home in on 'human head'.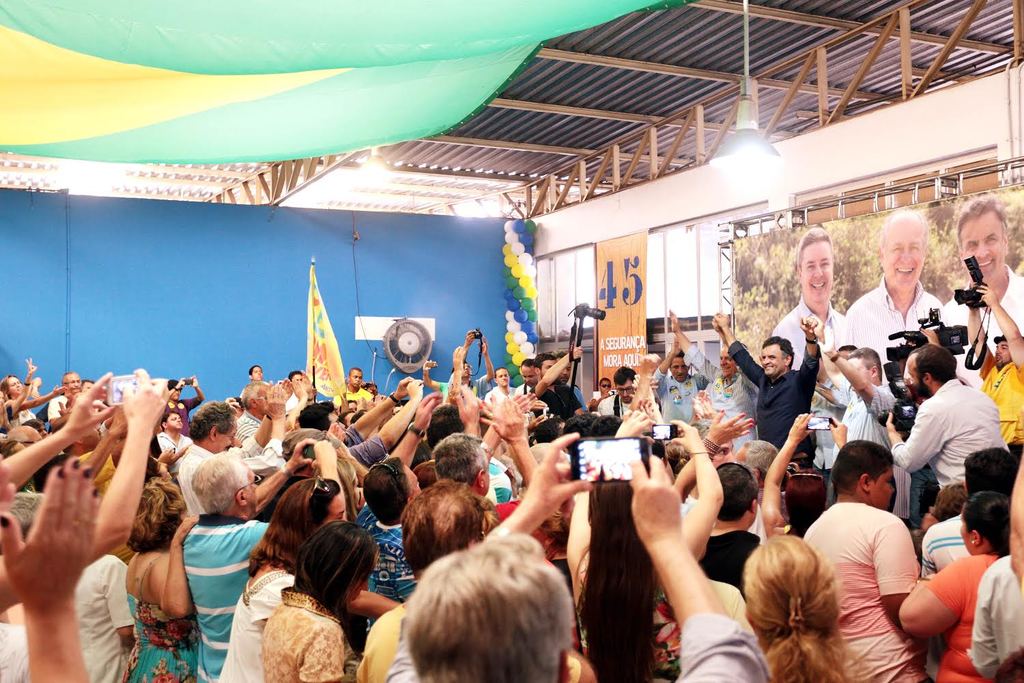
Homed in at x1=798, y1=227, x2=835, y2=304.
